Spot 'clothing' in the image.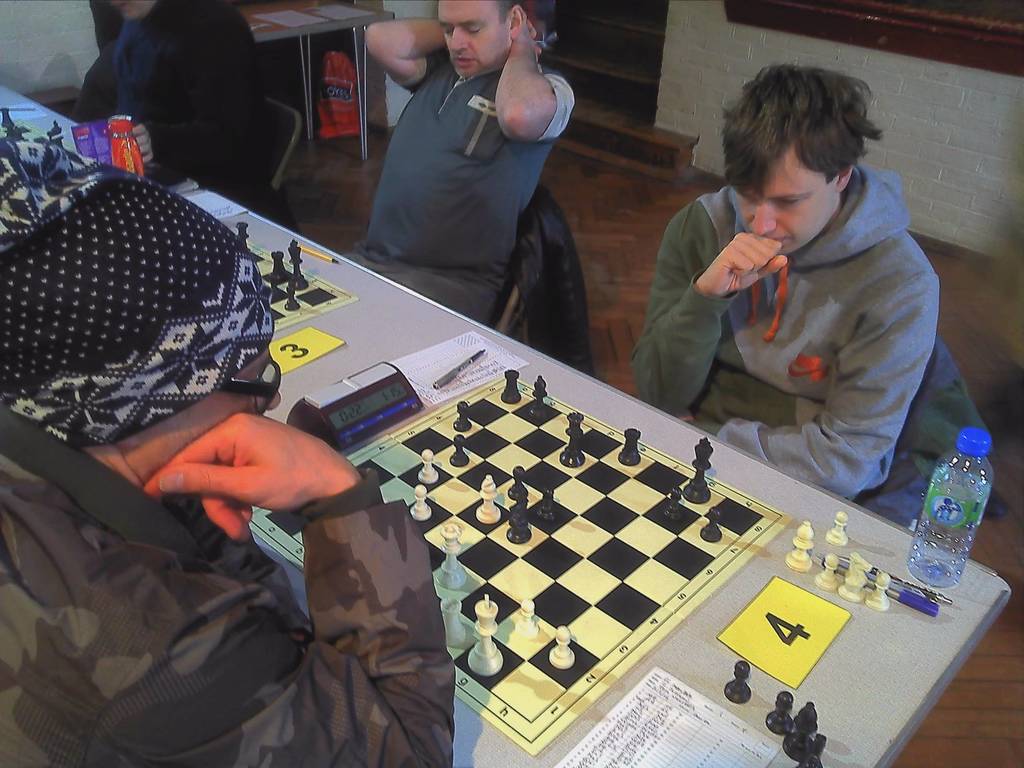
'clothing' found at (x1=74, y1=0, x2=300, y2=236).
